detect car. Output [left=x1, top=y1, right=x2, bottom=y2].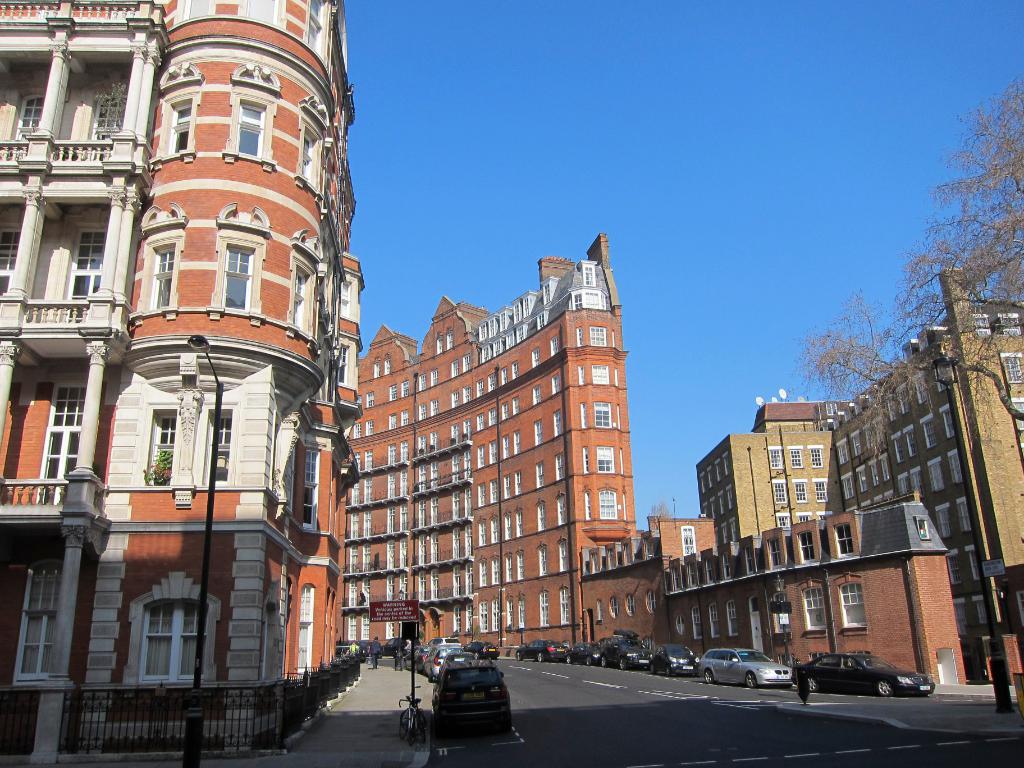
[left=694, top=643, right=794, bottom=687].
